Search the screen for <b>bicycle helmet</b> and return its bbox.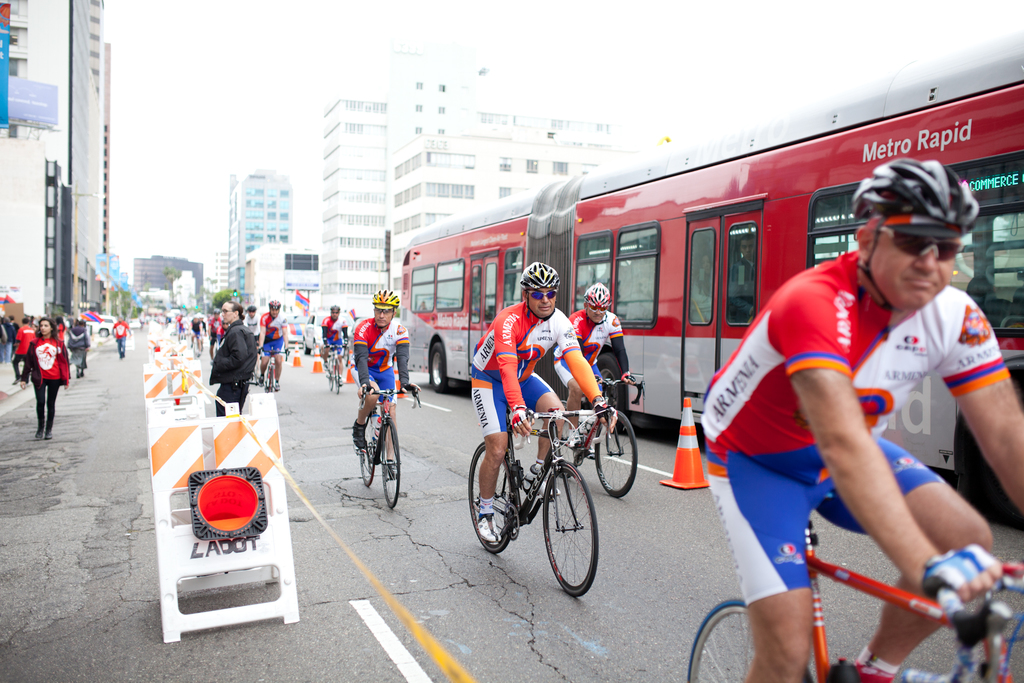
Found: BBox(264, 298, 282, 308).
